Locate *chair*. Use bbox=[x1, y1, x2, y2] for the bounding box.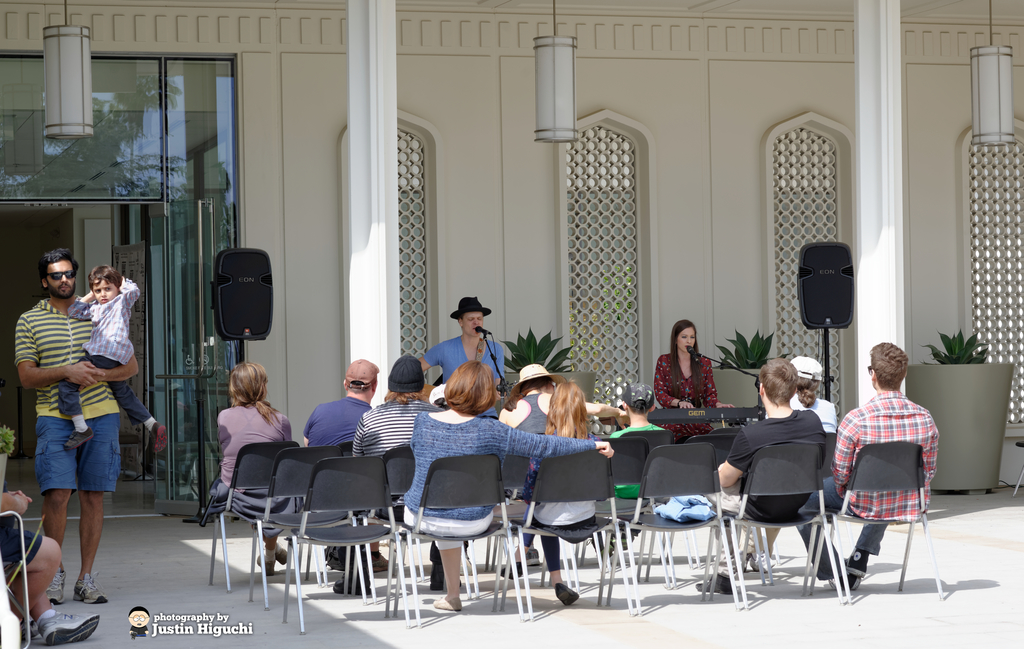
bbox=[0, 511, 51, 648].
